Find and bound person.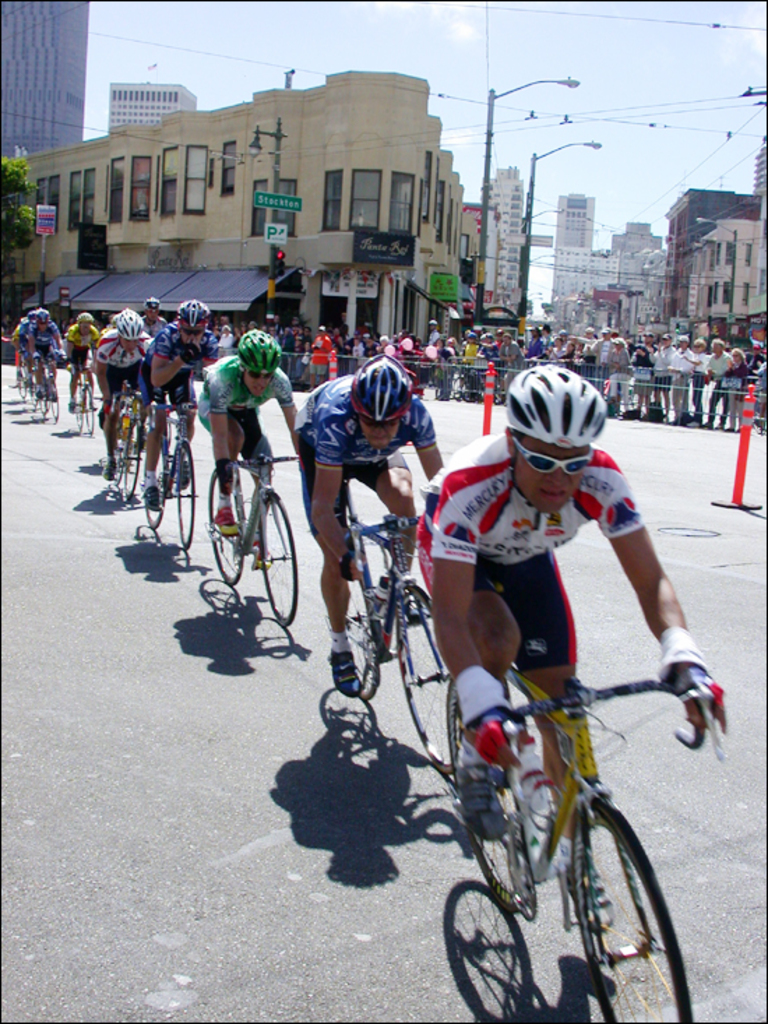
Bound: Rect(64, 309, 101, 422).
